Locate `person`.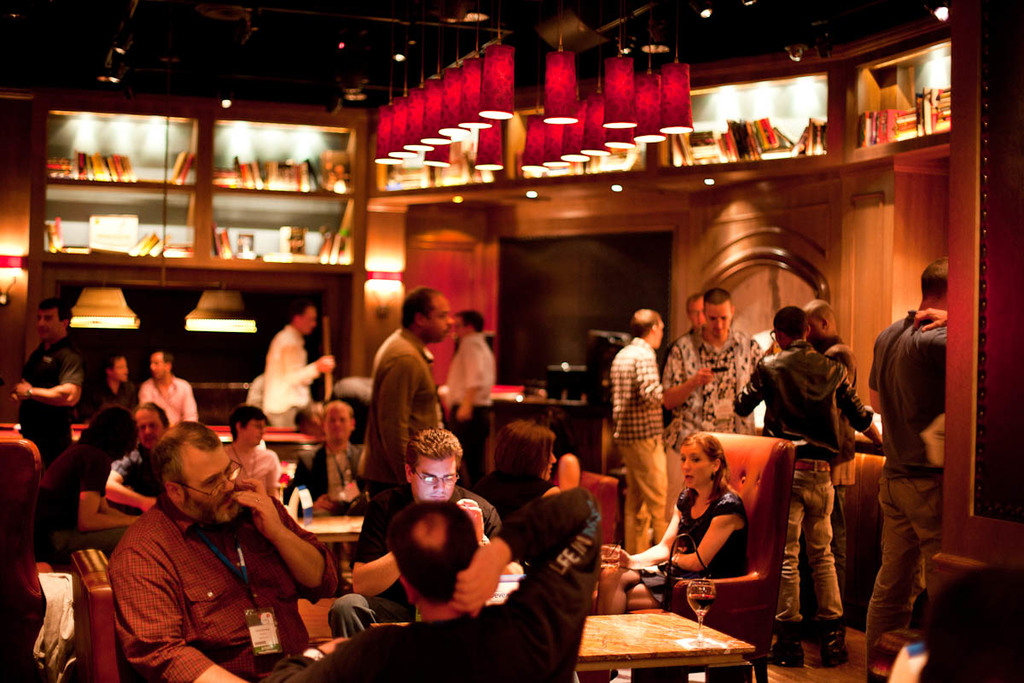
Bounding box: box(318, 434, 496, 647).
